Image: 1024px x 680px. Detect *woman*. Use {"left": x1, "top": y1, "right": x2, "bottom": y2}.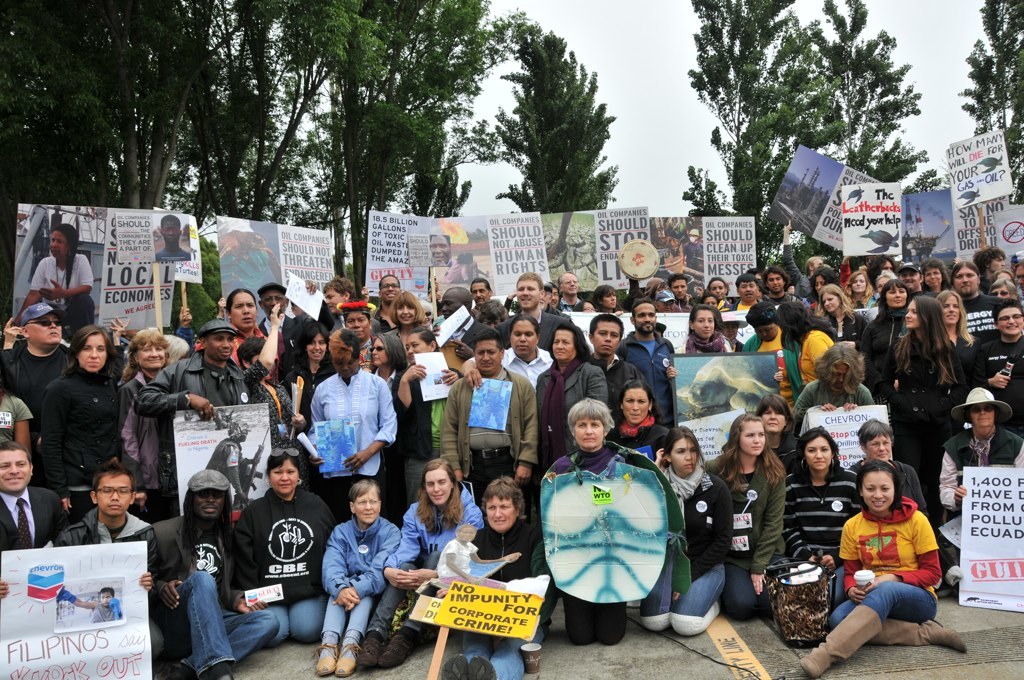
{"left": 841, "top": 465, "right": 955, "bottom": 662}.
